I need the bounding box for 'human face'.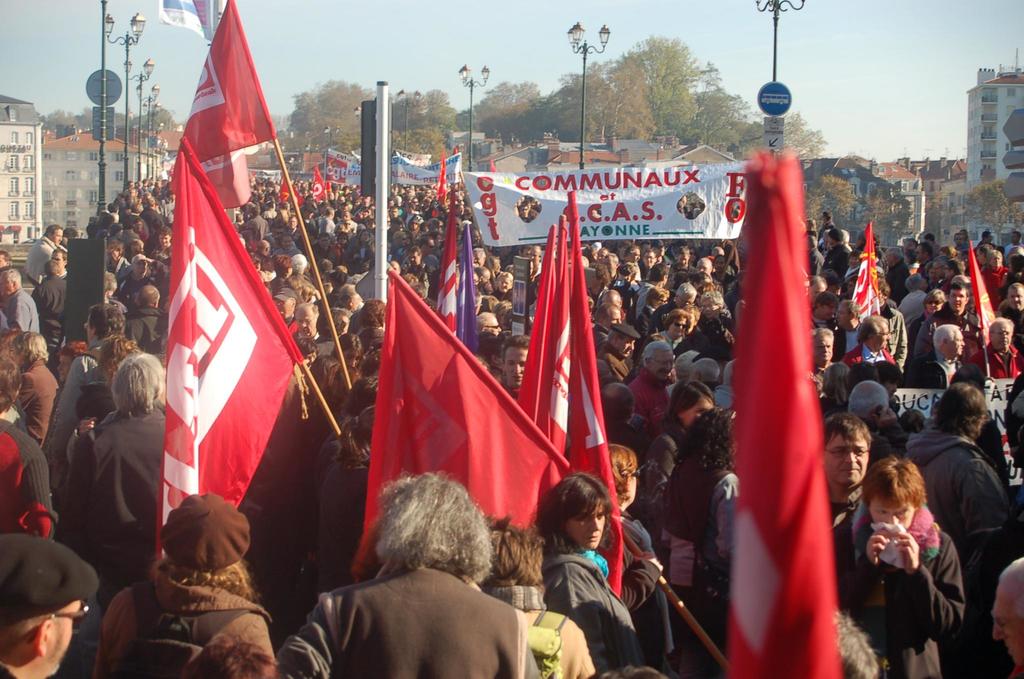
Here it is: left=86, top=315, right=92, bottom=341.
